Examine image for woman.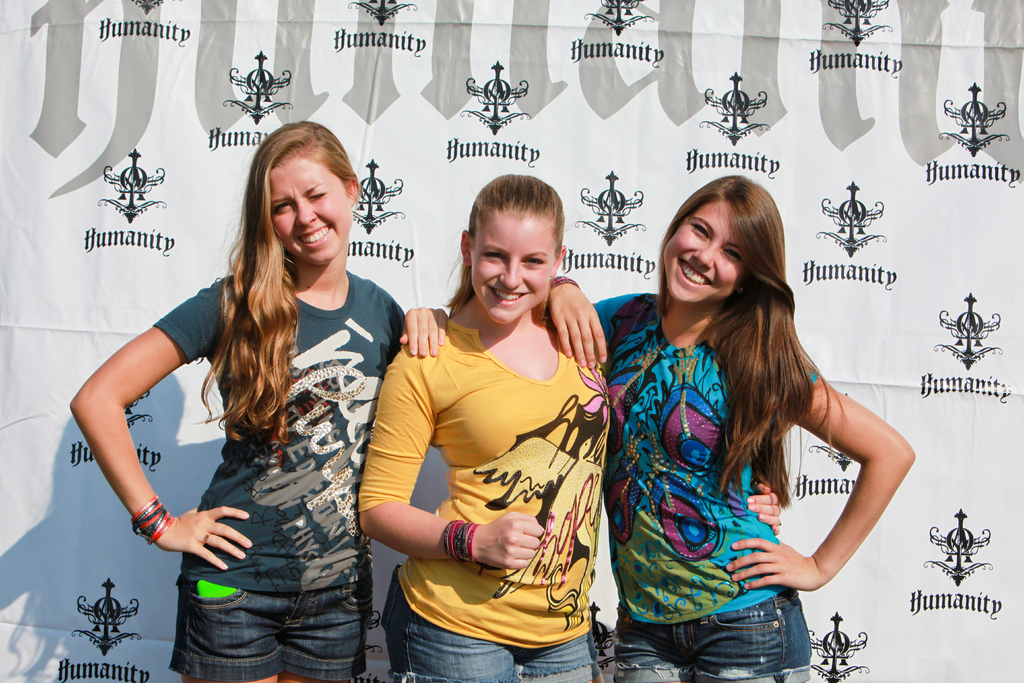
Examination result: detection(69, 123, 451, 682).
